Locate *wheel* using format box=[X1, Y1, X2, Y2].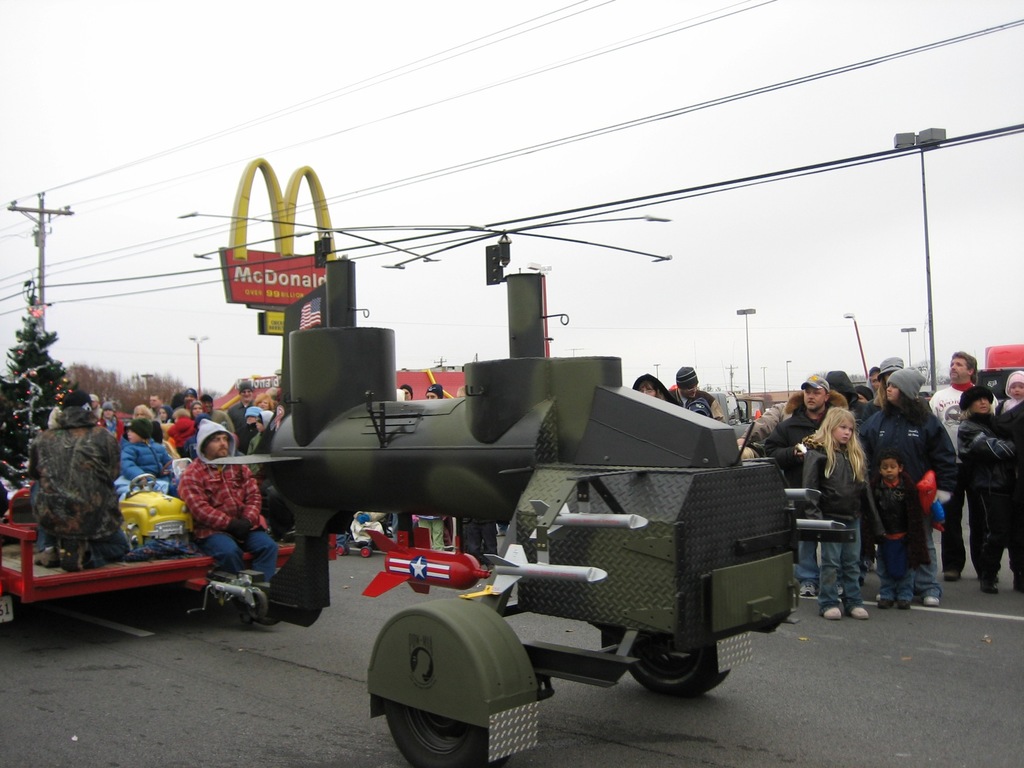
box=[360, 545, 371, 557].
